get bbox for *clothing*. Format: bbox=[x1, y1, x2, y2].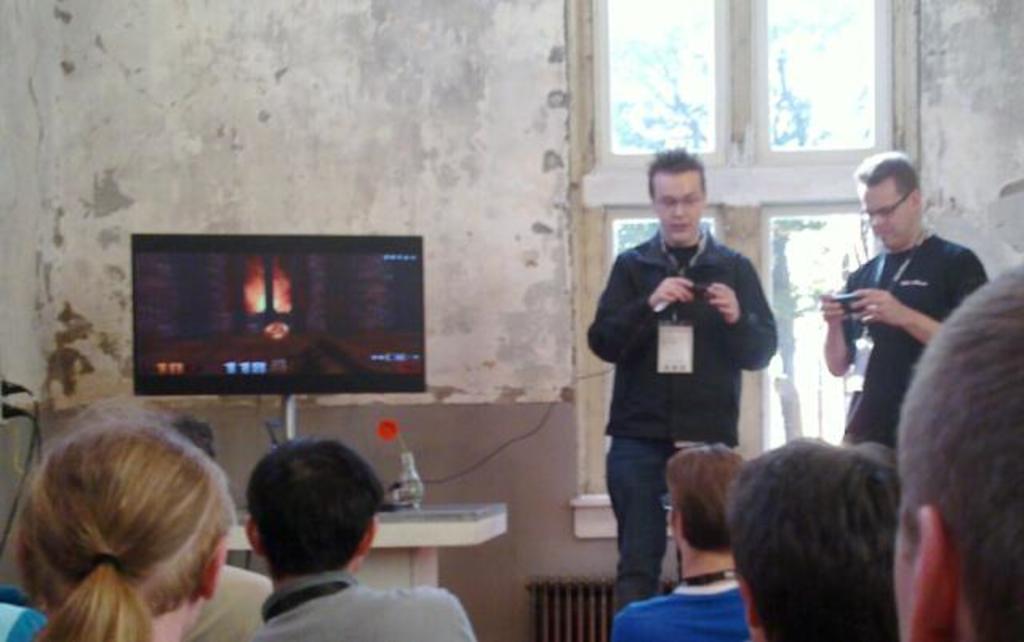
bbox=[605, 570, 754, 639].
